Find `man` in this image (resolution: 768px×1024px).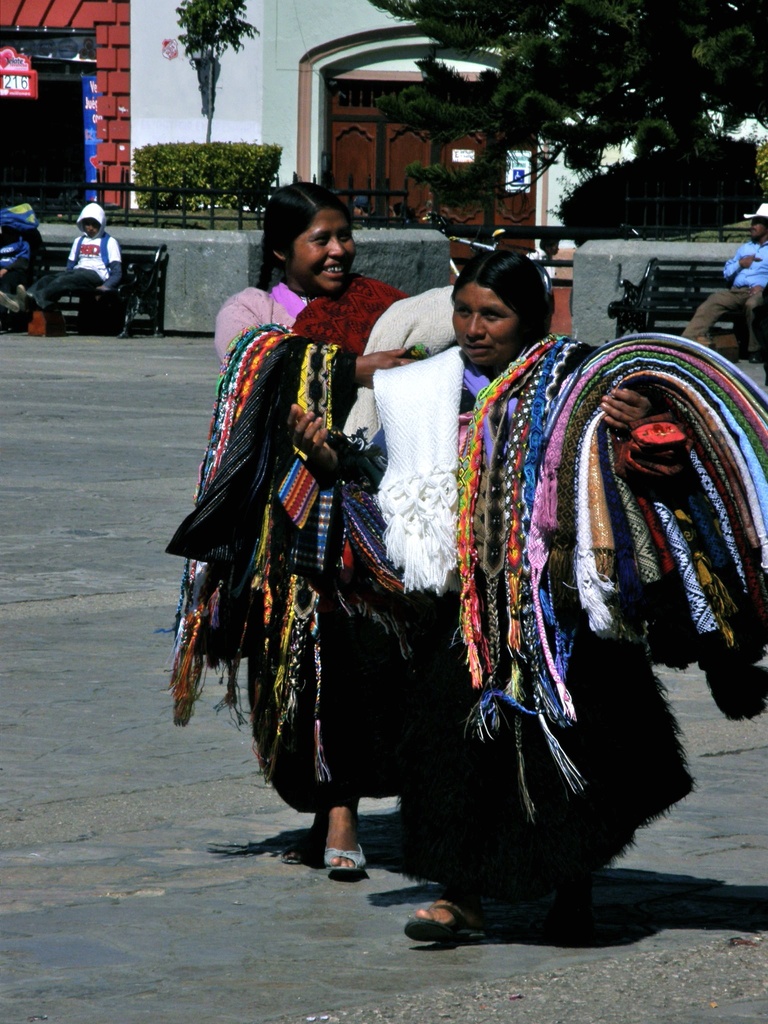
box=[36, 200, 126, 337].
